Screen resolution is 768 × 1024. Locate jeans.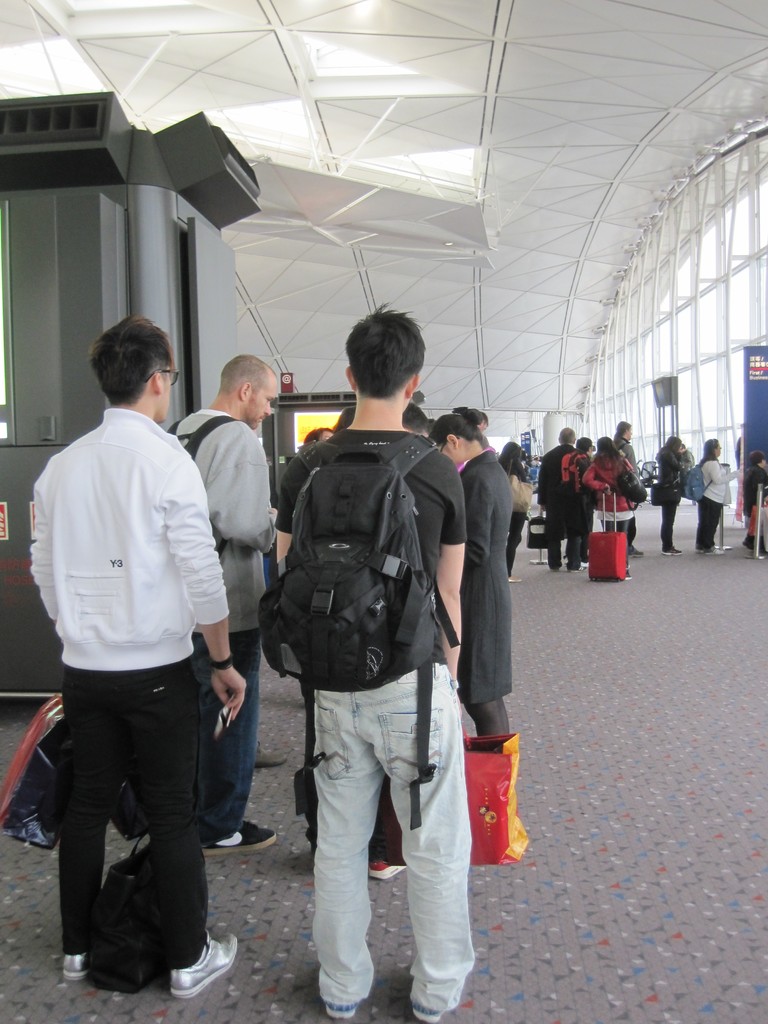
<bbox>551, 526, 586, 563</bbox>.
